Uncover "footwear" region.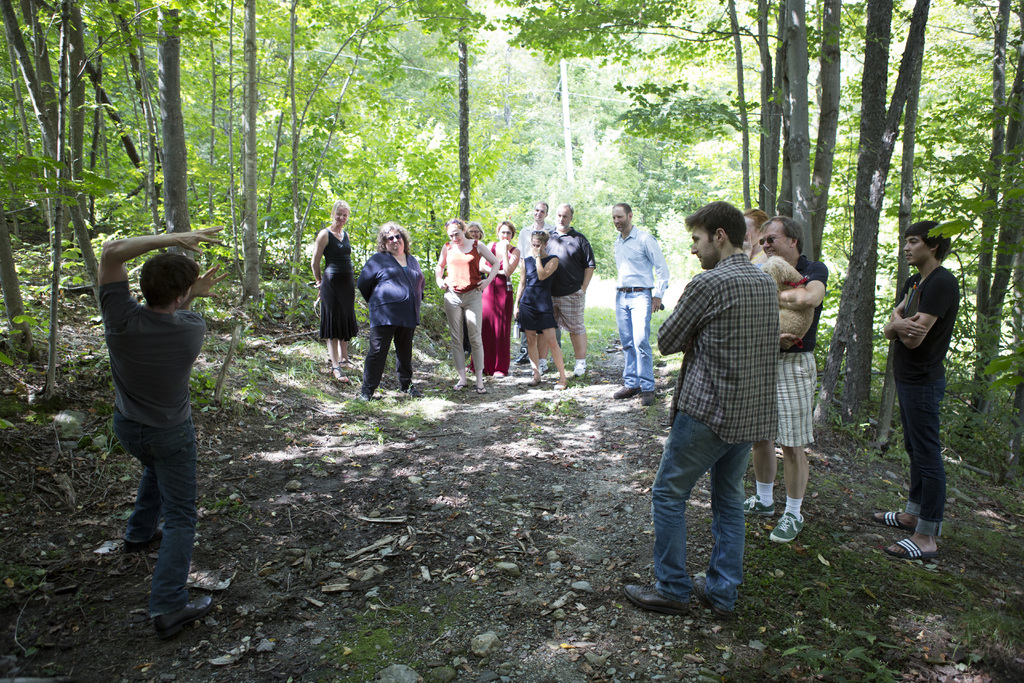
Uncovered: (400,386,417,396).
